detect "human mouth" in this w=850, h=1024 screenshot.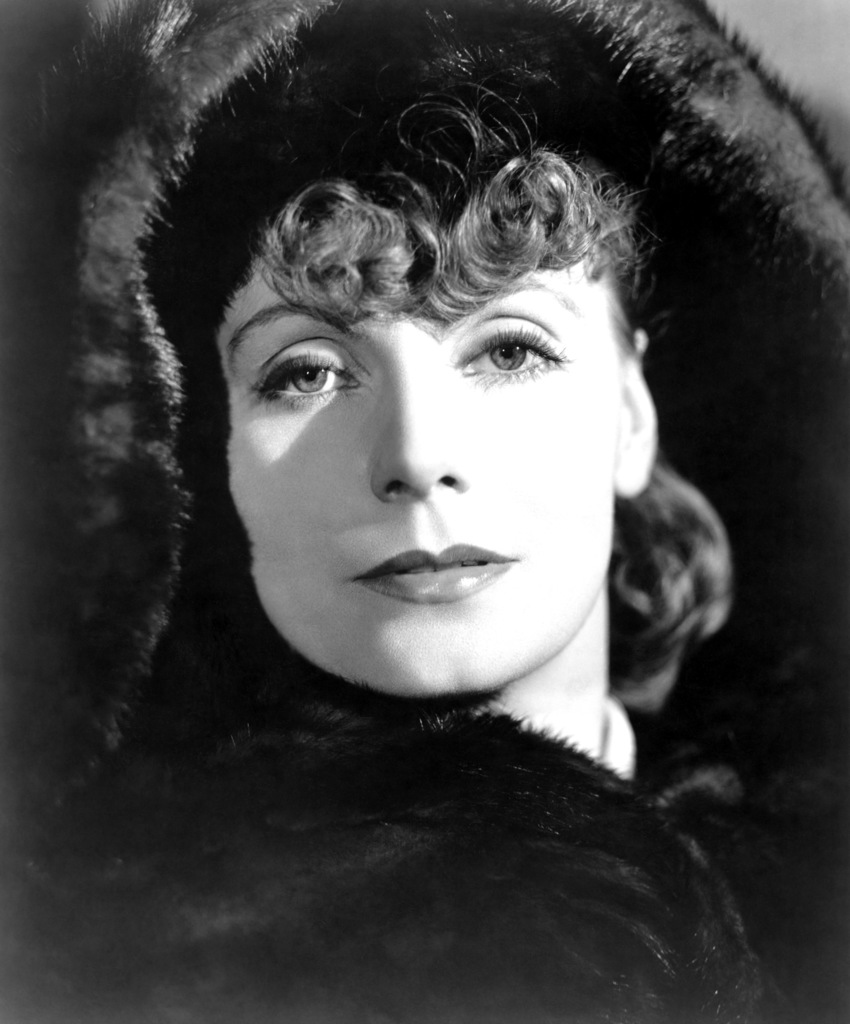
Detection: l=345, t=540, r=525, b=601.
